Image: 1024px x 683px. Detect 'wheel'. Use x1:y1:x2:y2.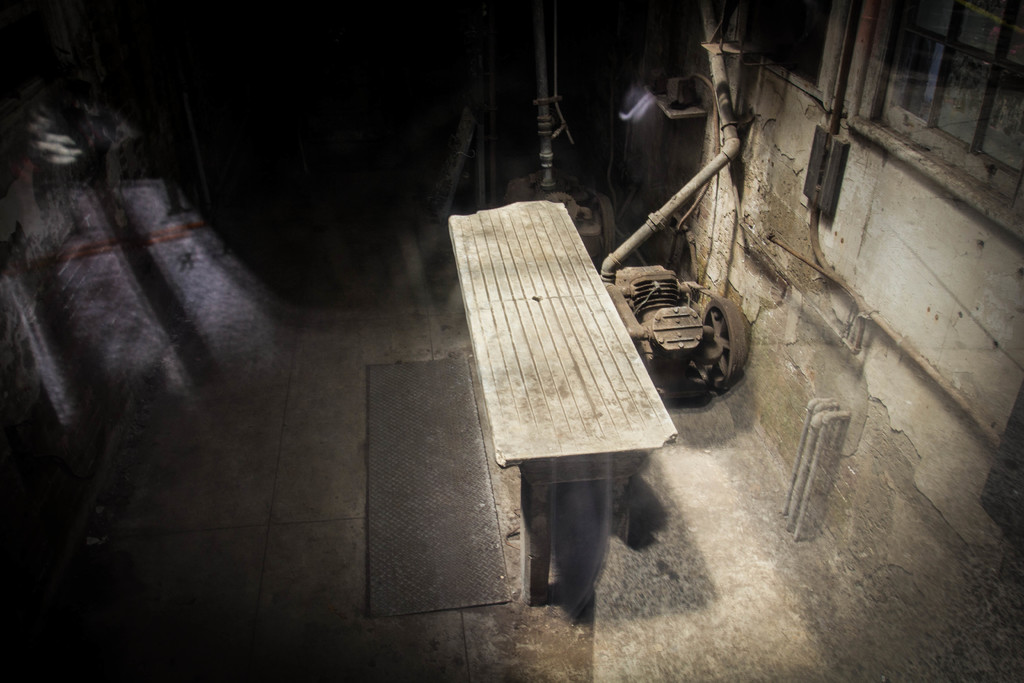
685:286:748:401.
